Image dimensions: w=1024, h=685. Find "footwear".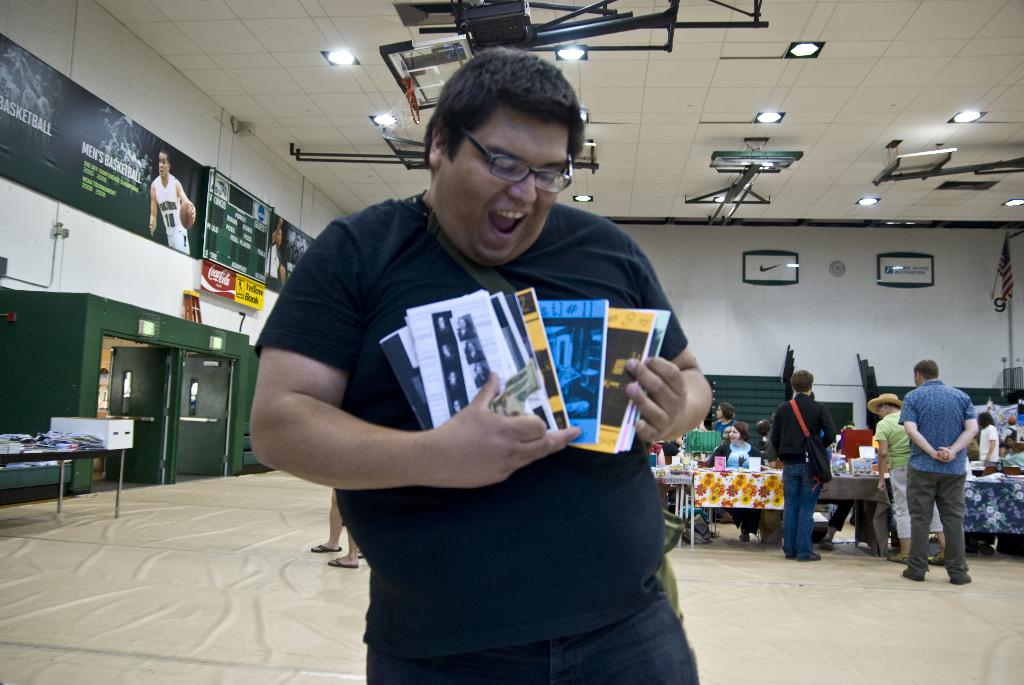
{"x1": 308, "y1": 539, "x2": 334, "y2": 552}.
